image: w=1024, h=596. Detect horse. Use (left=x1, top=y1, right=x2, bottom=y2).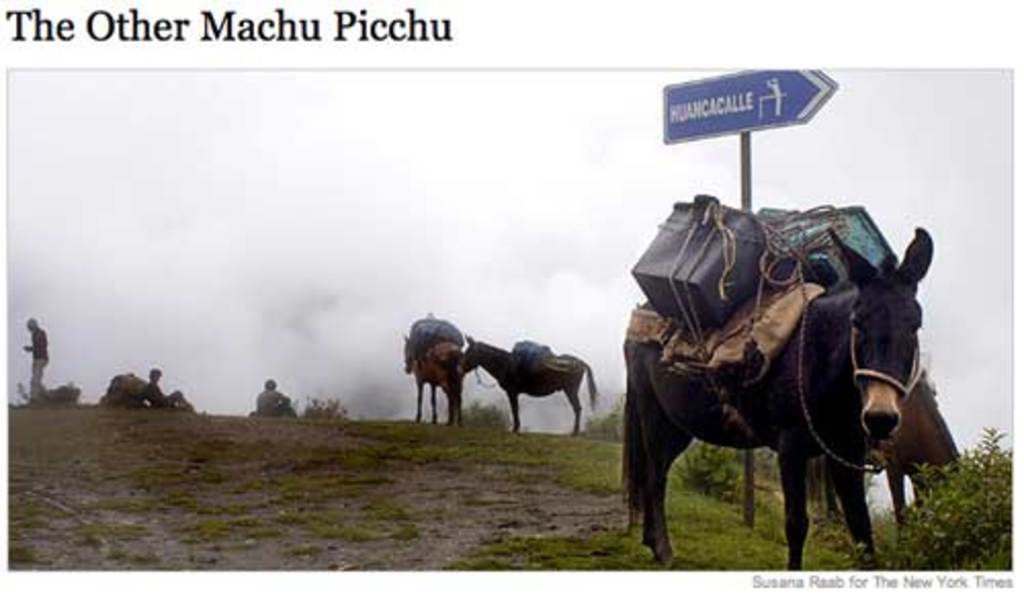
(left=403, top=330, right=471, bottom=436).
